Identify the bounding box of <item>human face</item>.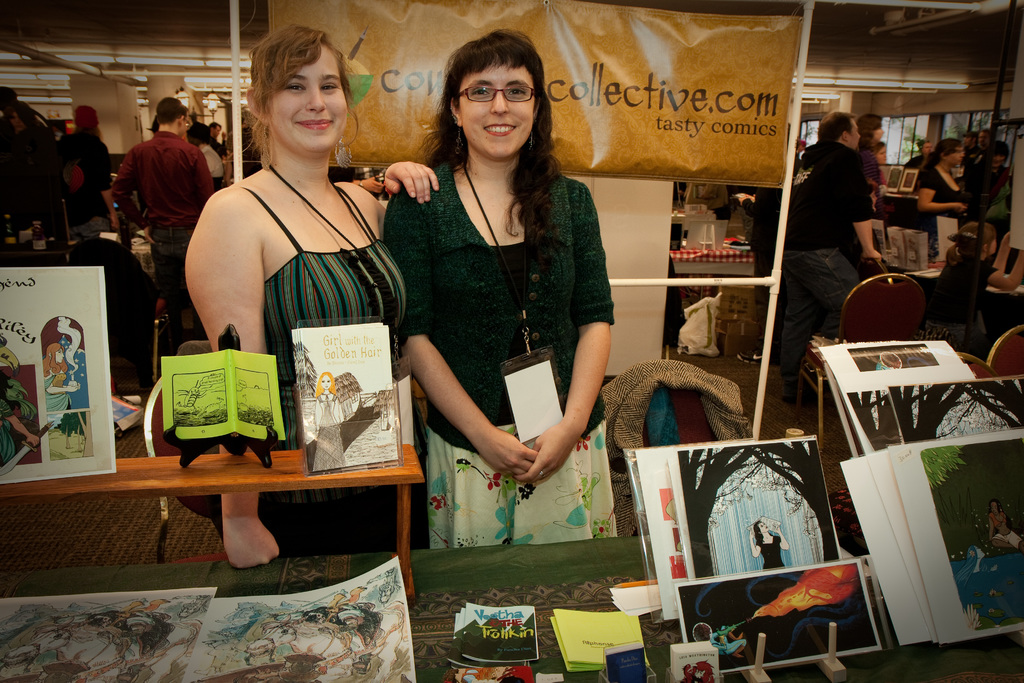
bbox(876, 118, 886, 147).
